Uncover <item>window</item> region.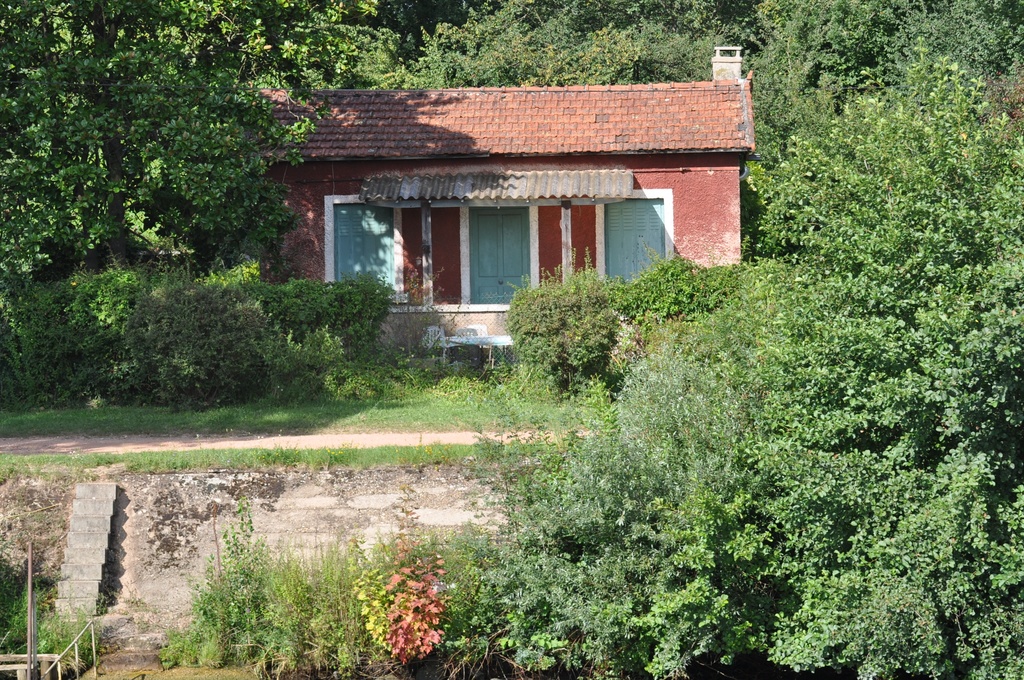
Uncovered: (x1=332, y1=202, x2=397, y2=299).
